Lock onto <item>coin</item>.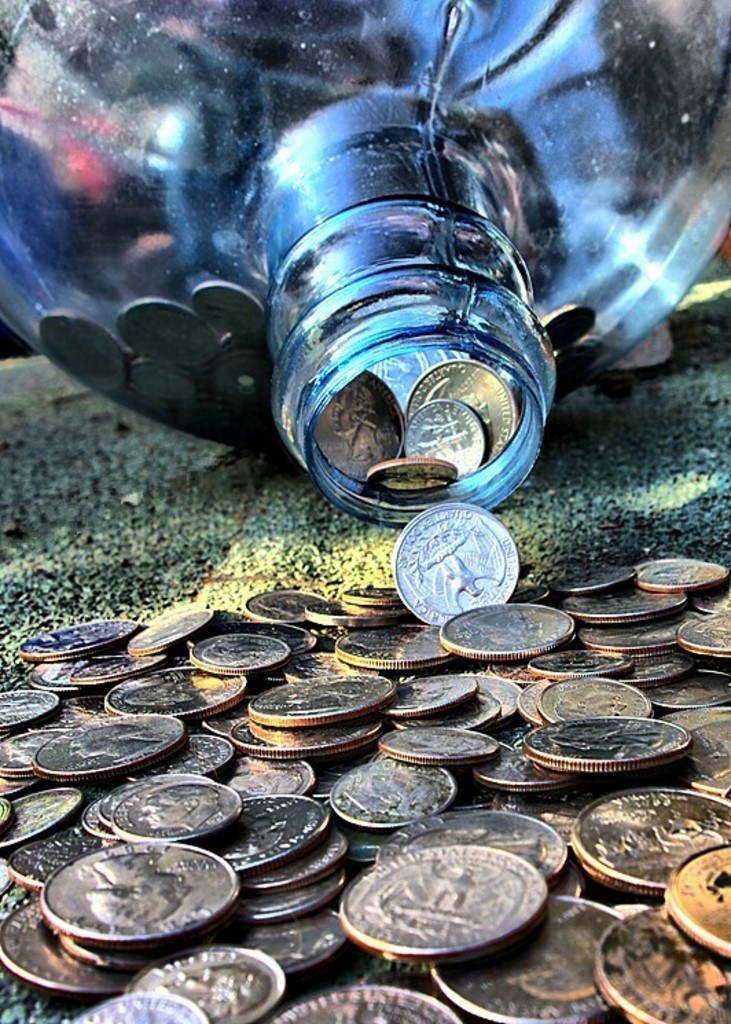
Locked: bbox=(305, 597, 408, 627).
